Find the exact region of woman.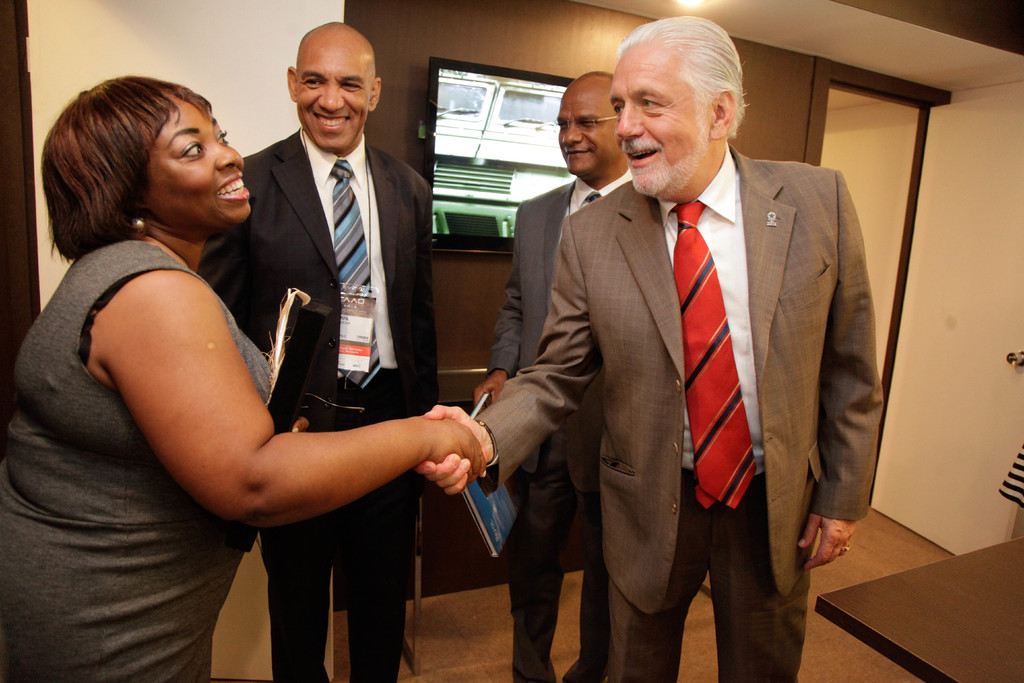
Exact region: region(60, 45, 452, 674).
